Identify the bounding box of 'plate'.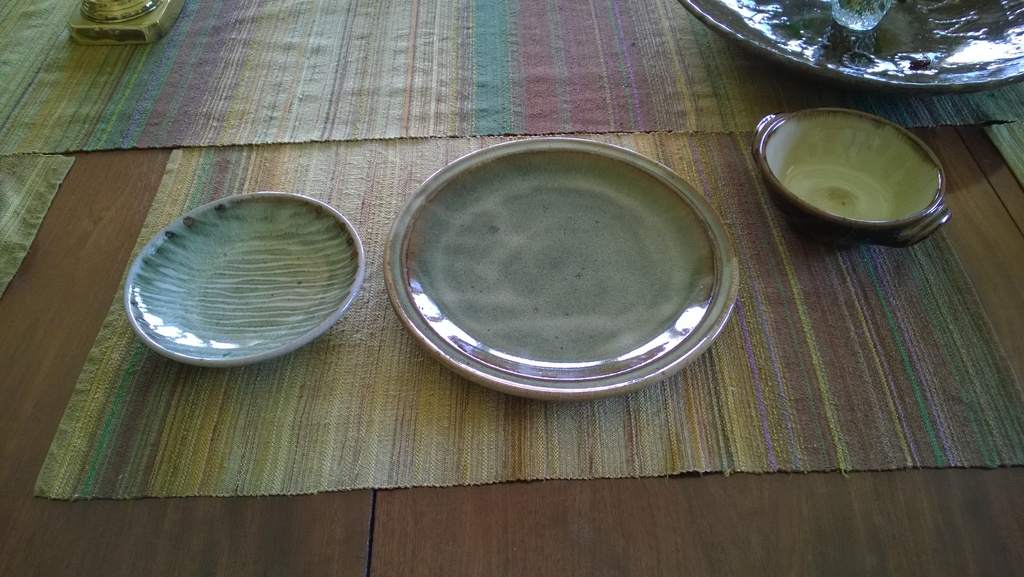
[382, 137, 744, 405].
